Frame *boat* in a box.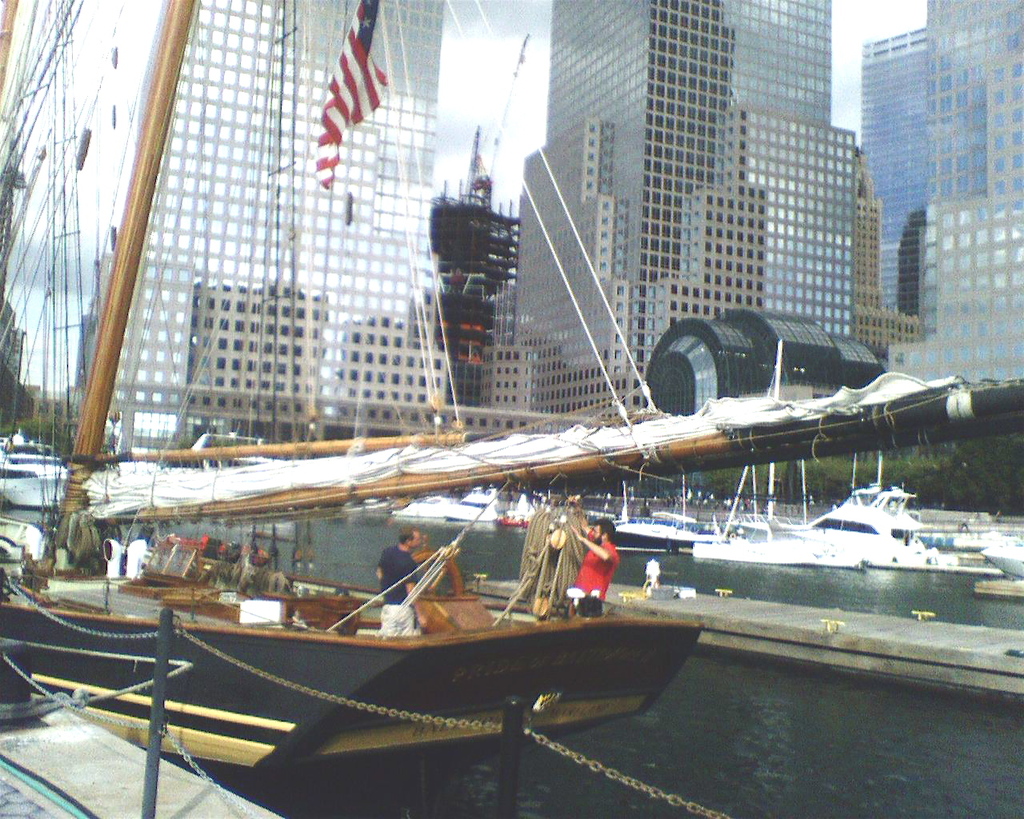
region(607, 475, 706, 556).
